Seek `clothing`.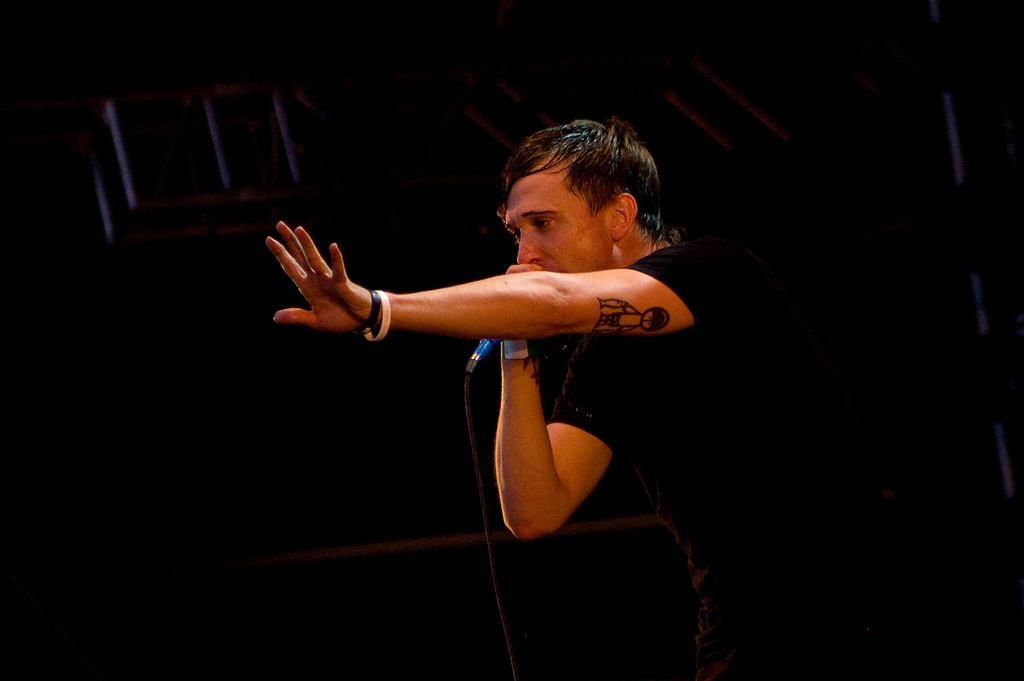
bbox(550, 250, 788, 680).
